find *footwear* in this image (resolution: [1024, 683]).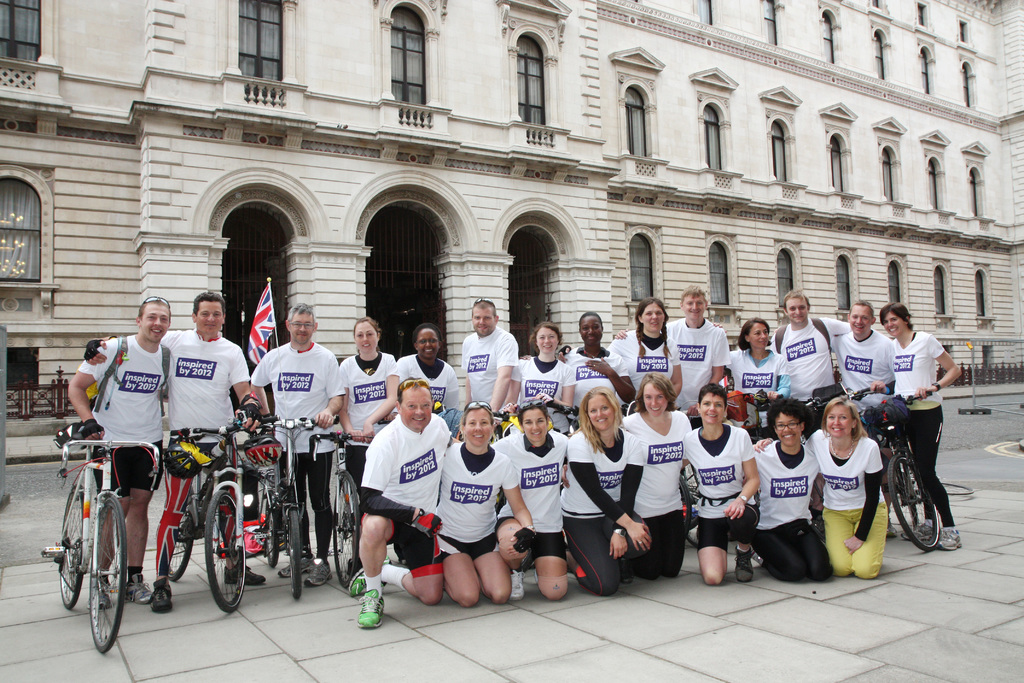
box=[221, 552, 273, 593].
